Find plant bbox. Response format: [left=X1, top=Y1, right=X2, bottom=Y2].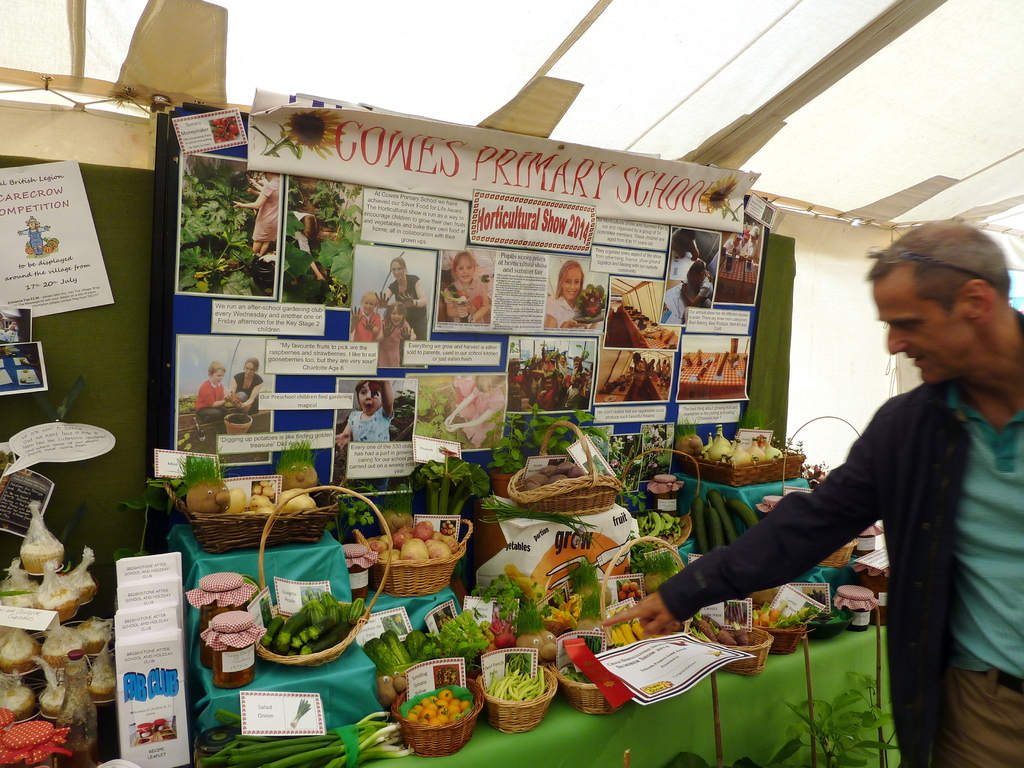
[left=168, top=449, right=245, bottom=495].
